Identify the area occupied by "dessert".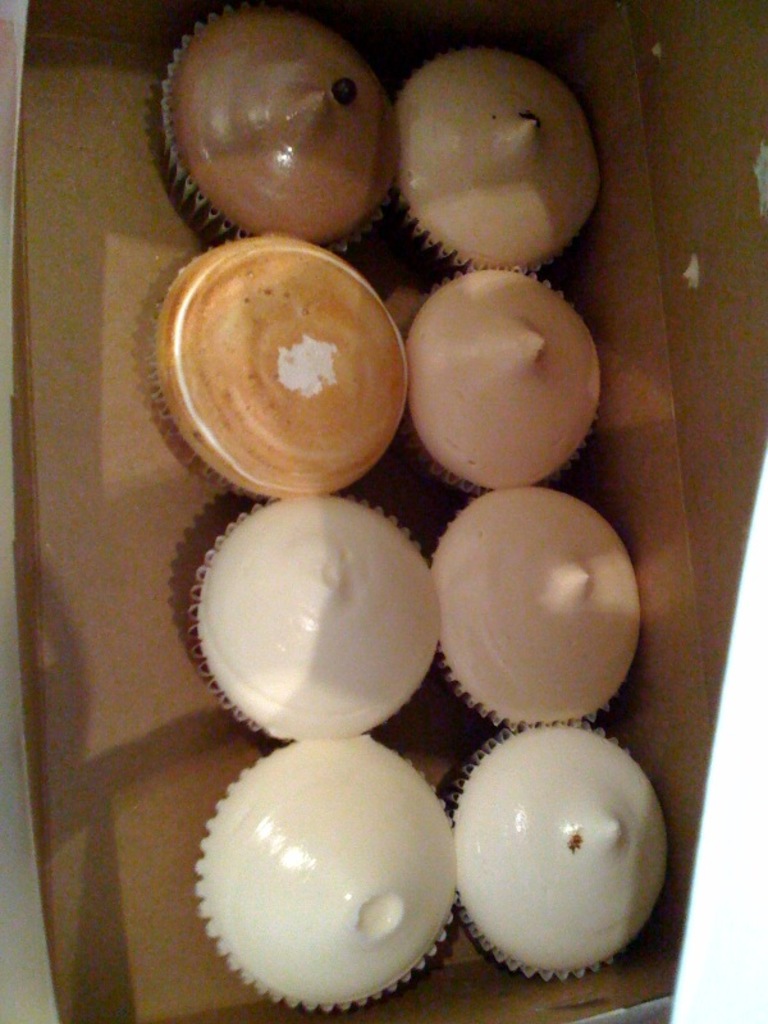
Area: detection(197, 760, 472, 995).
